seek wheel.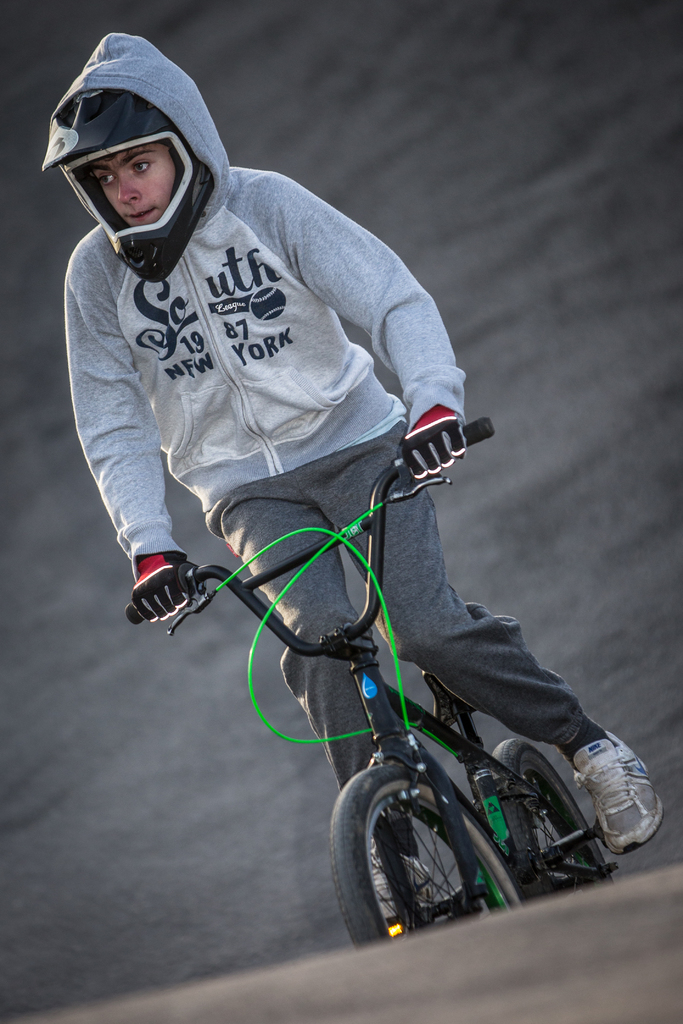
BBox(331, 764, 536, 956).
